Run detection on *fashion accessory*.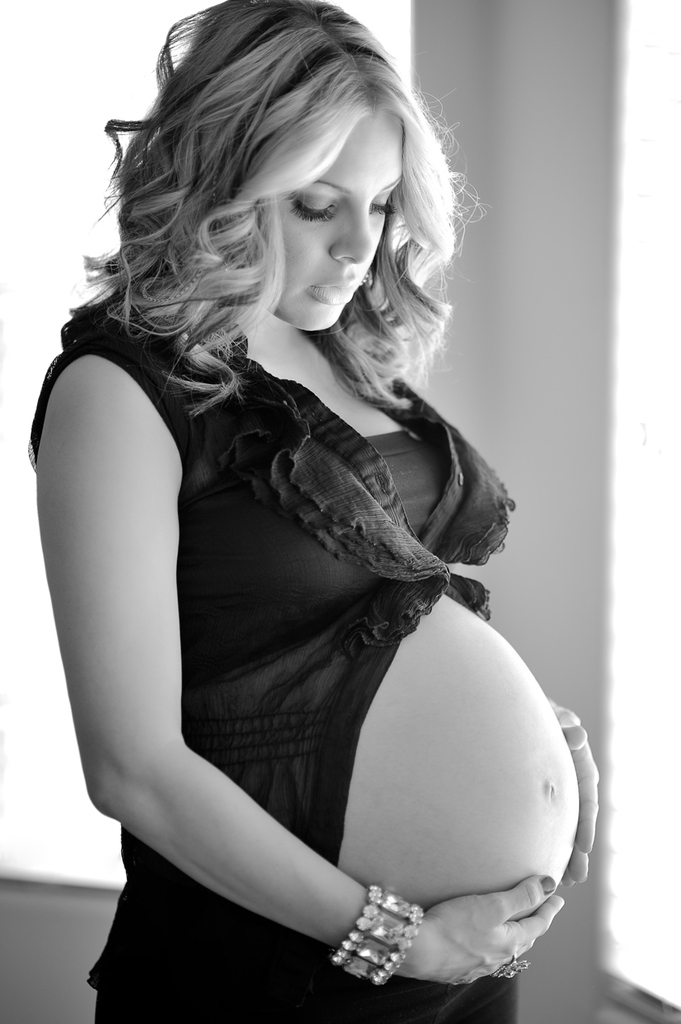
Result: Rect(333, 883, 426, 985).
